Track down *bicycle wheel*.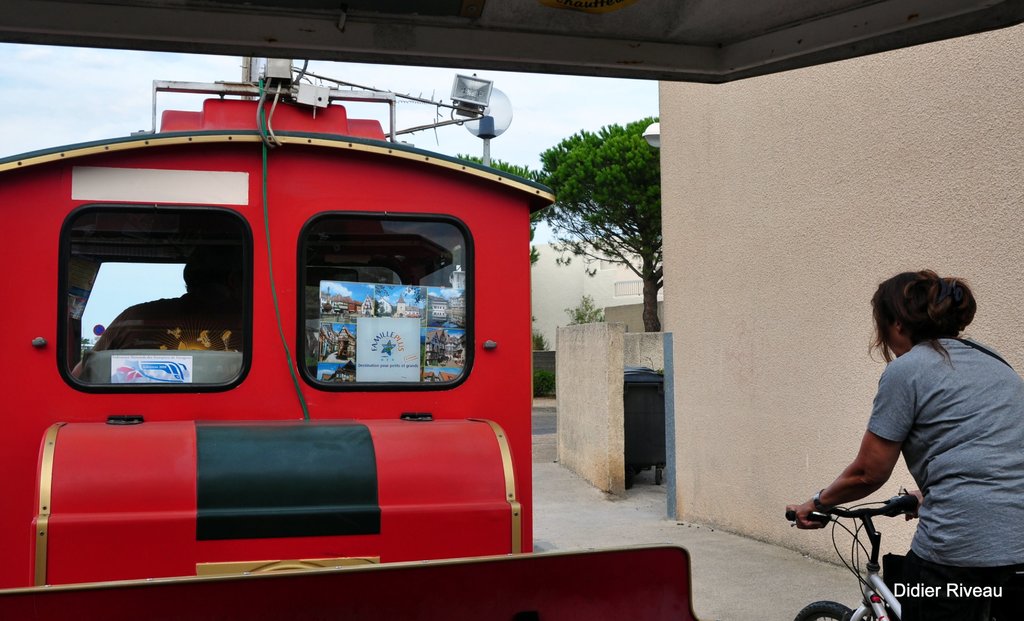
Tracked to (x1=794, y1=598, x2=863, y2=620).
